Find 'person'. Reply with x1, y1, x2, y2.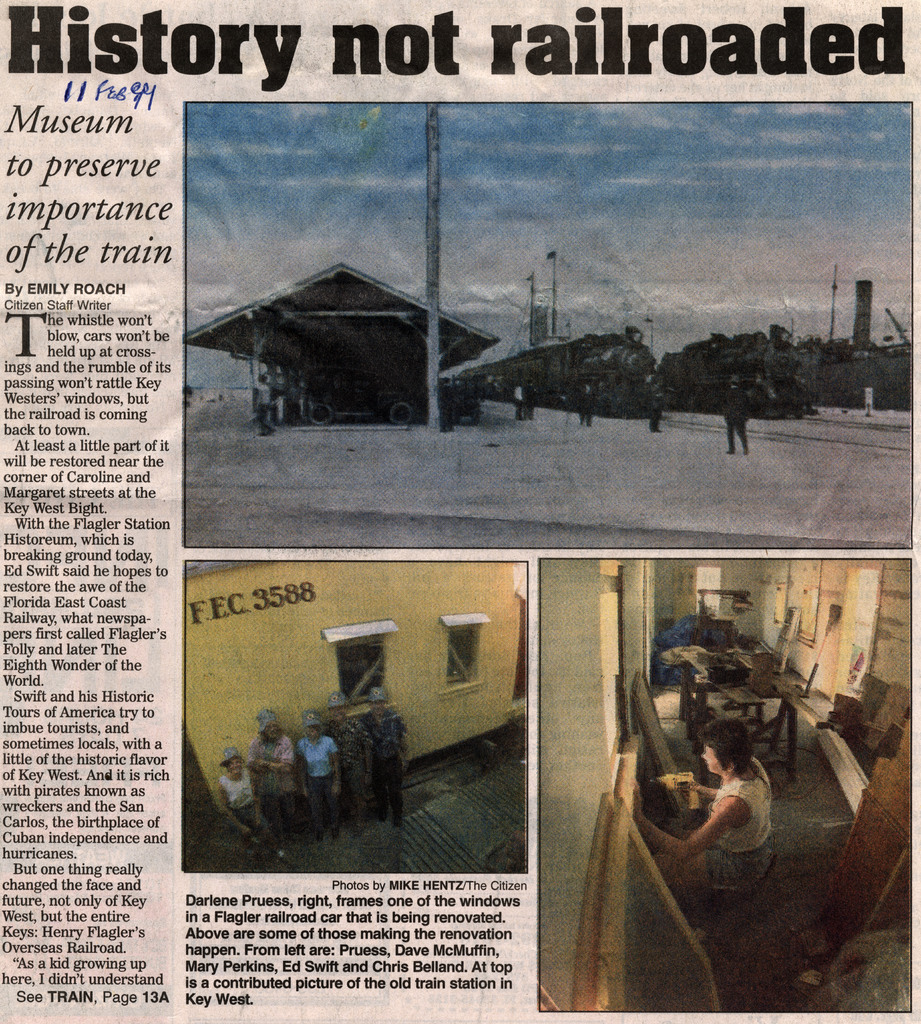
636, 724, 775, 895.
